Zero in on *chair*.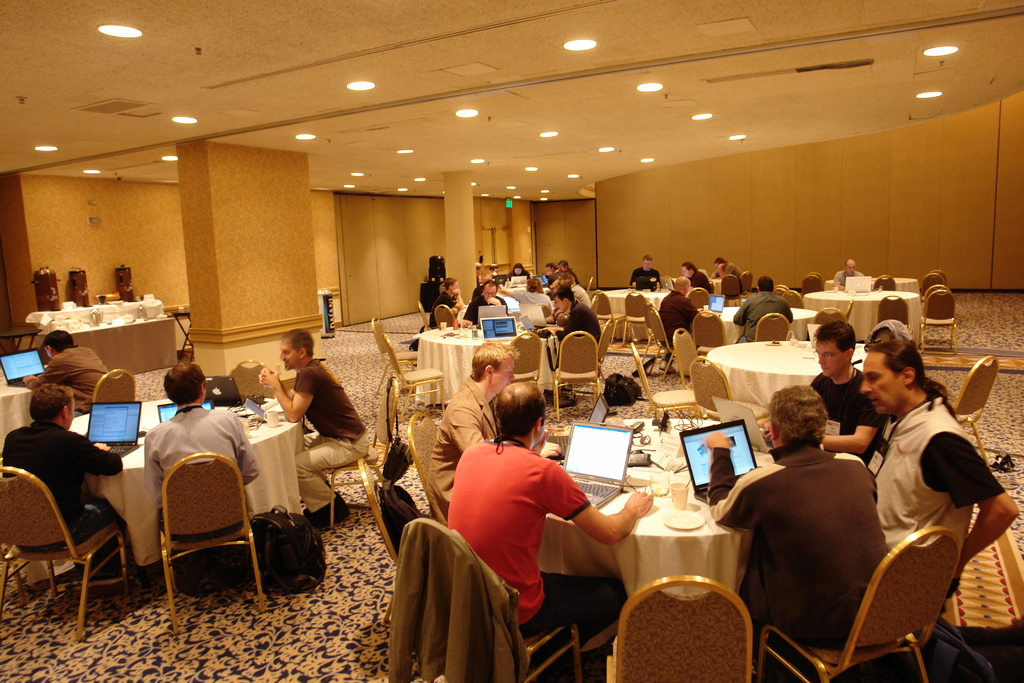
Zeroed in: 817 304 845 322.
